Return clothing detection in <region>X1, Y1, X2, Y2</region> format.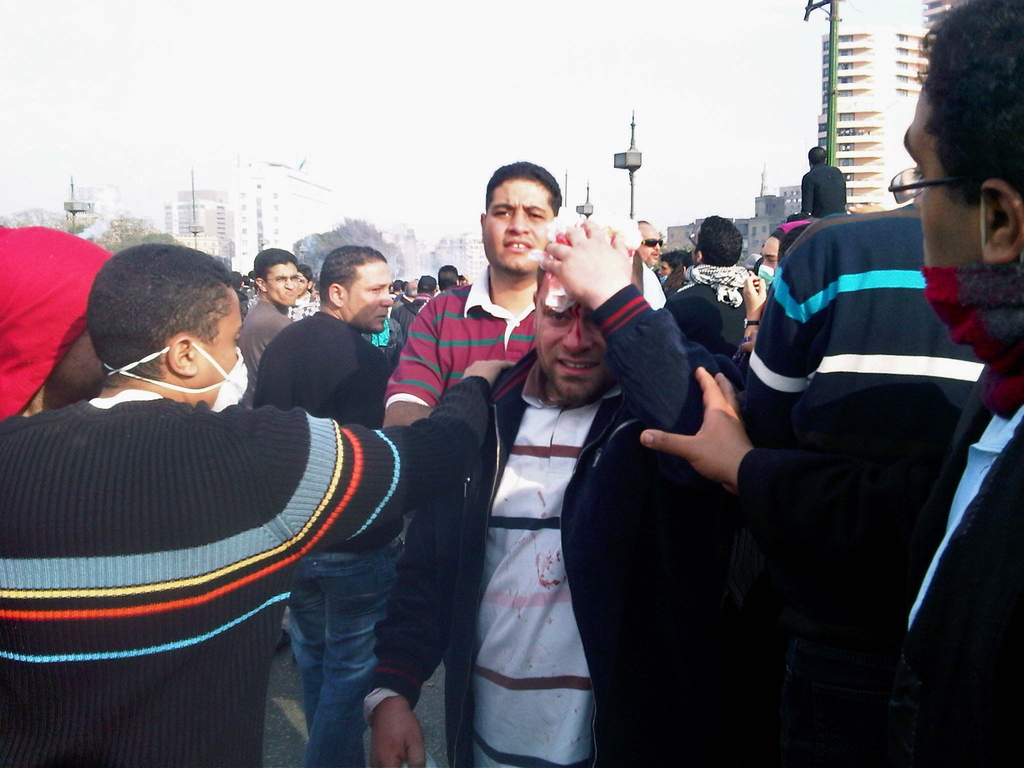
<region>390, 294, 428, 338</region>.
